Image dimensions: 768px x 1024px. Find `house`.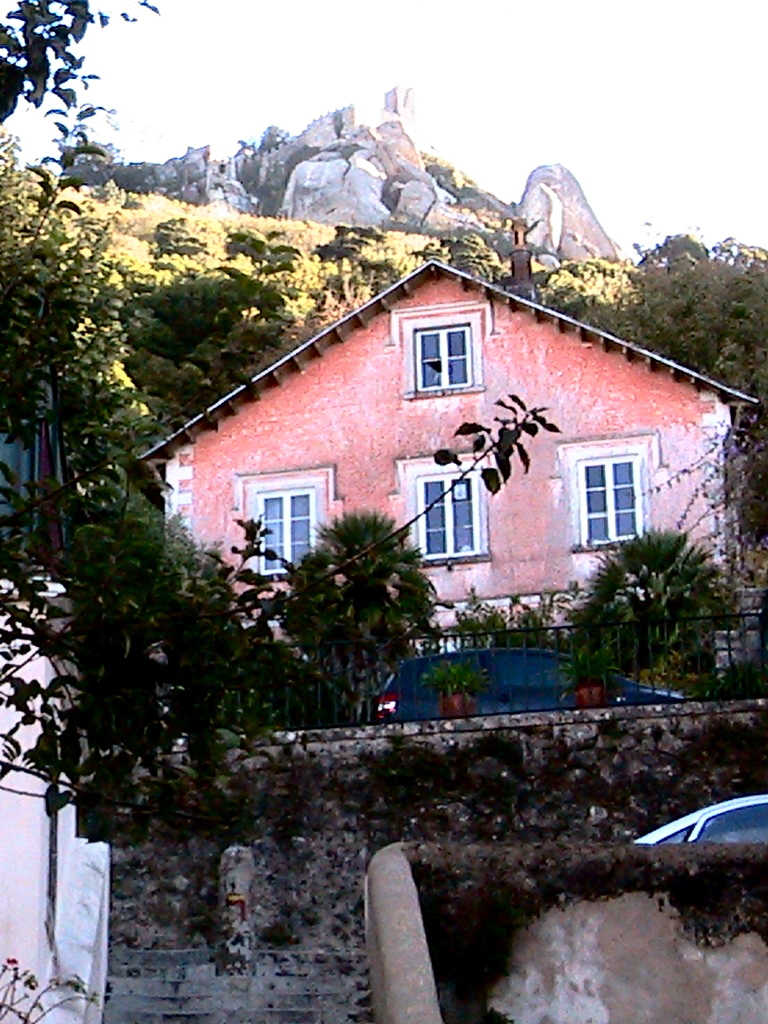
pyautogui.locateOnScreen(129, 253, 762, 684).
